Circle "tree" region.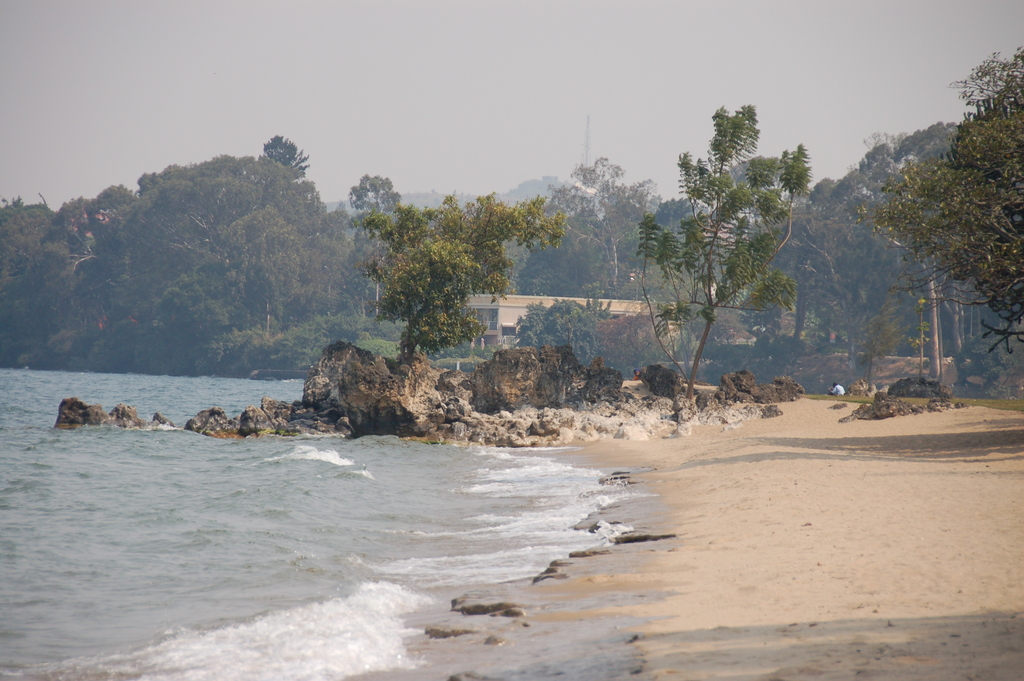
Region: (543, 147, 660, 290).
